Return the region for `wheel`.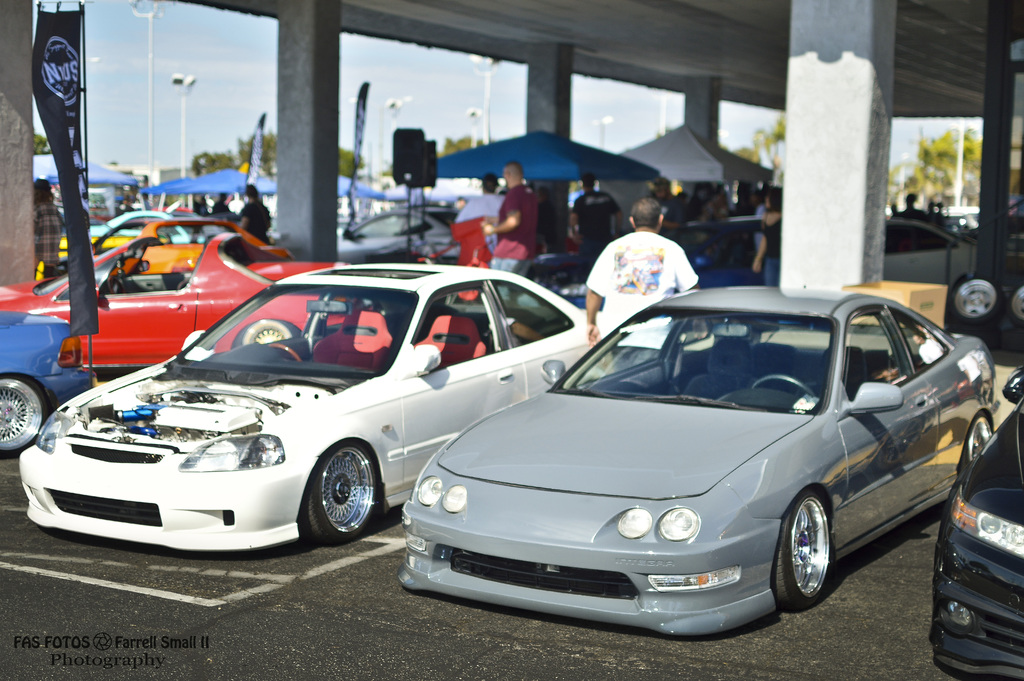
pyautogui.locateOnScreen(0, 373, 53, 459).
